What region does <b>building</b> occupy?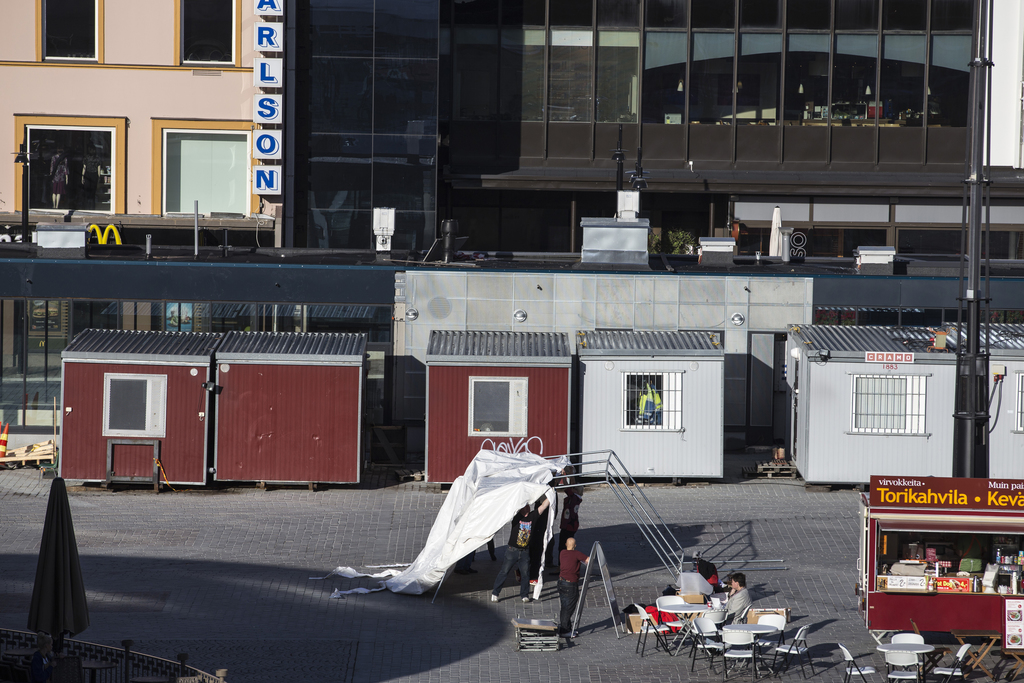
0/0/278/238.
